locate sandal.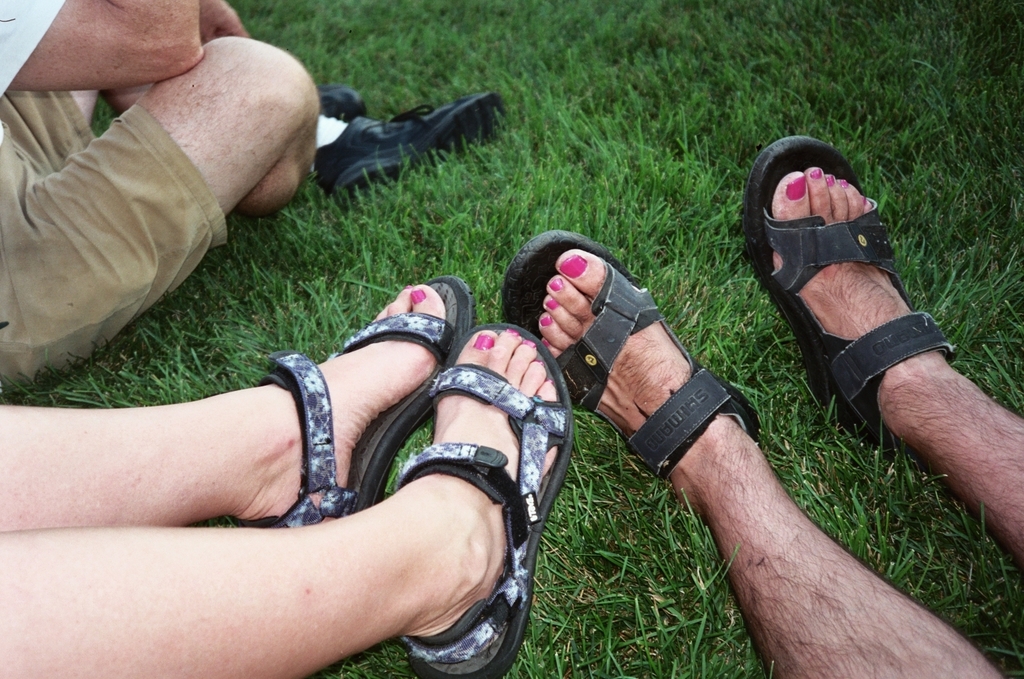
Bounding box: 397/313/588/678.
